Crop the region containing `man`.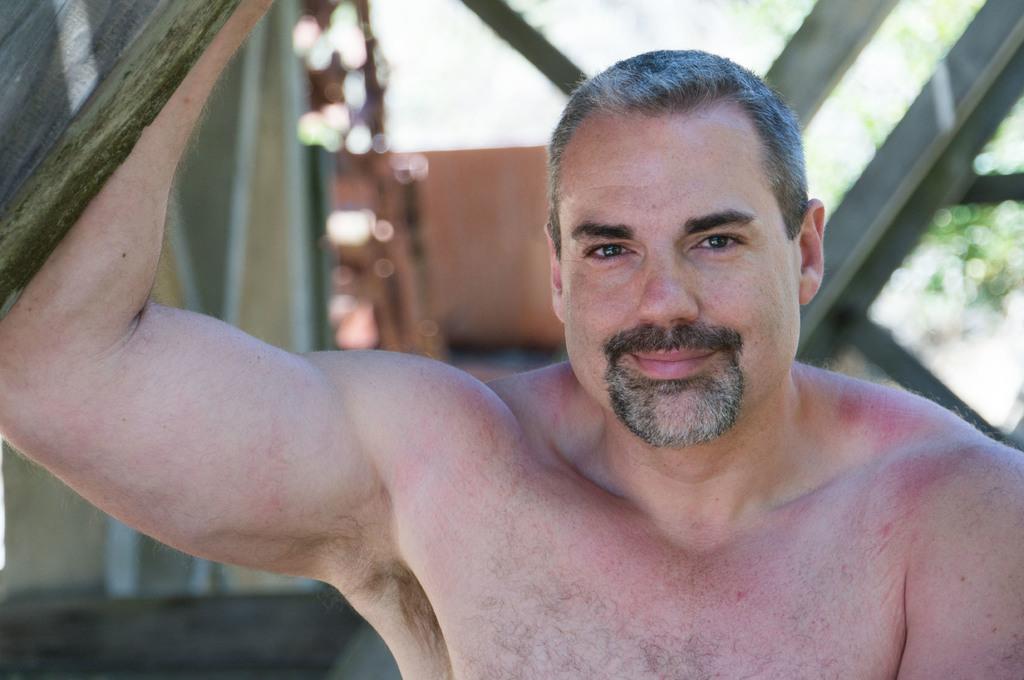
Crop region: [0,0,1023,679].
